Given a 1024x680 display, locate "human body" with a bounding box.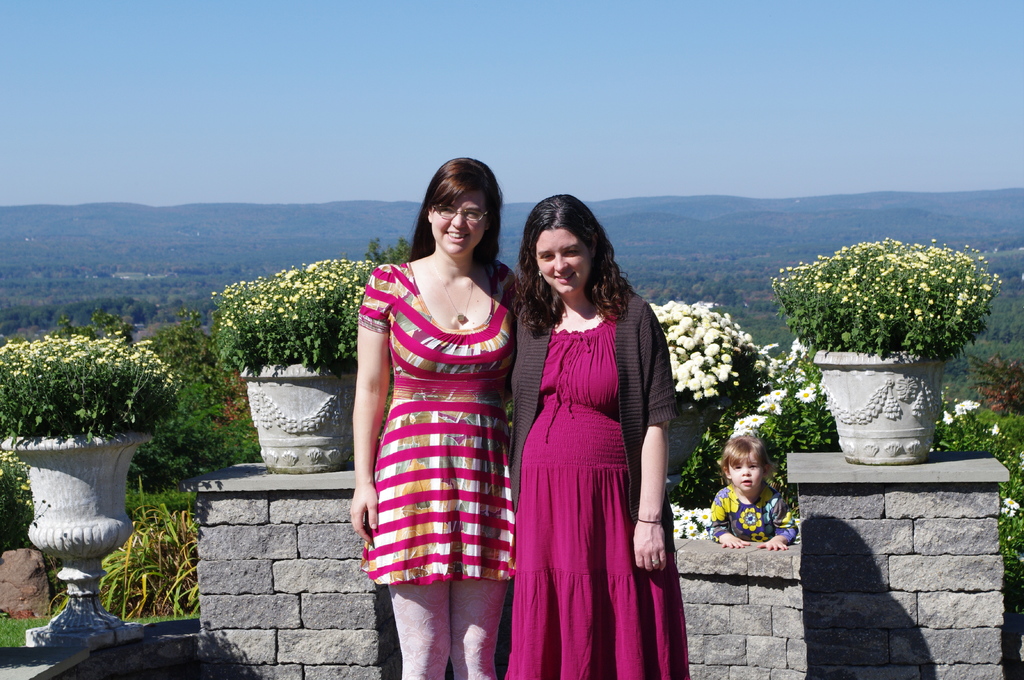
Located: 354:146:540:671.
